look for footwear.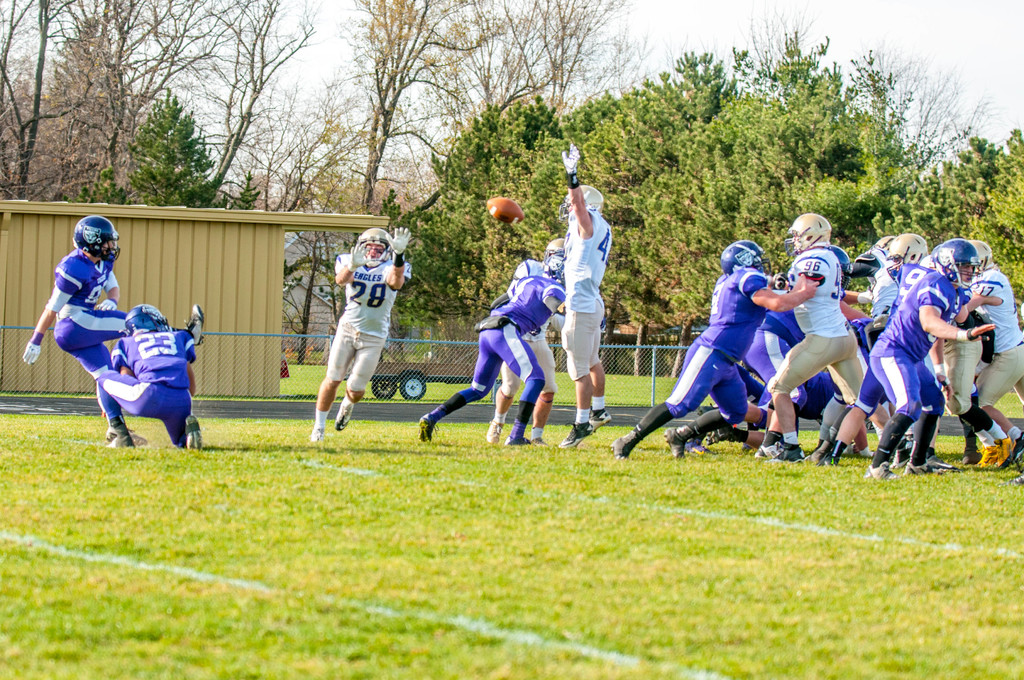
Found: [509, 433, 536, 446].
